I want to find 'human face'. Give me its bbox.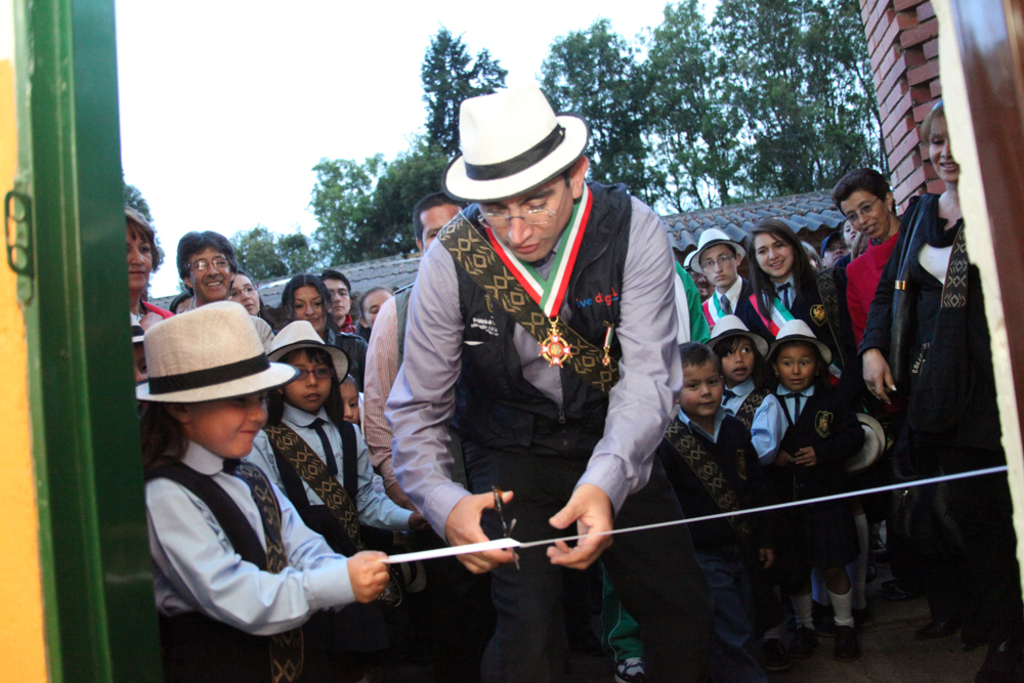
[190, 390, 268, 458].
